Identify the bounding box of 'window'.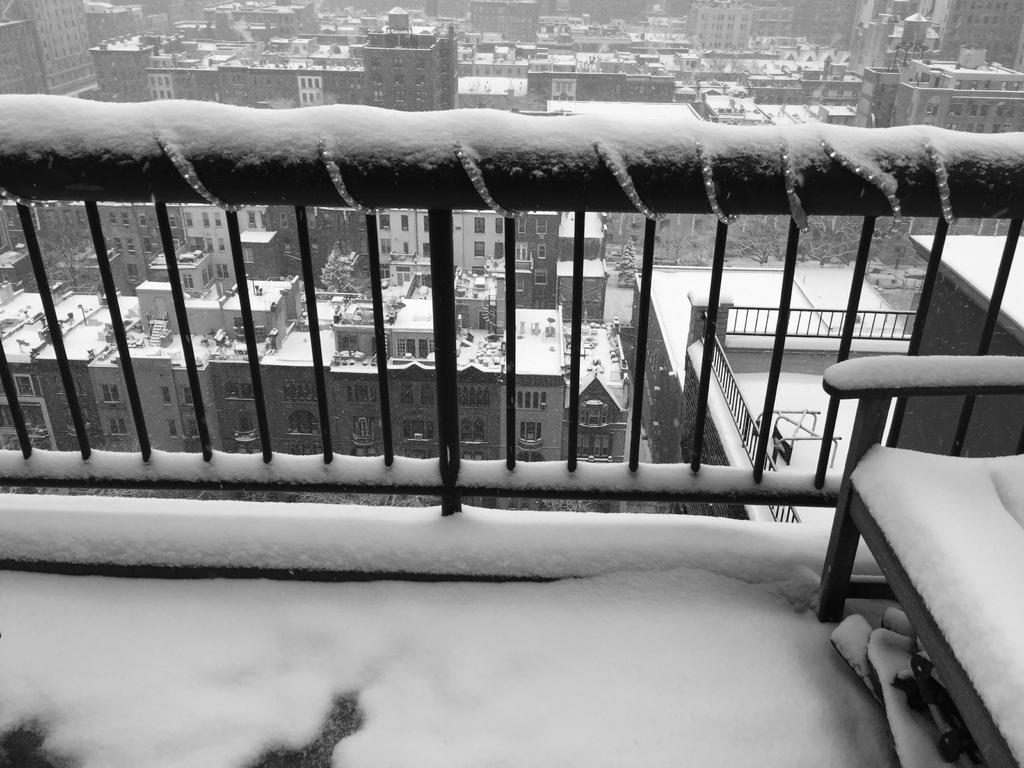
BBox(14, 373, 39, 399).
